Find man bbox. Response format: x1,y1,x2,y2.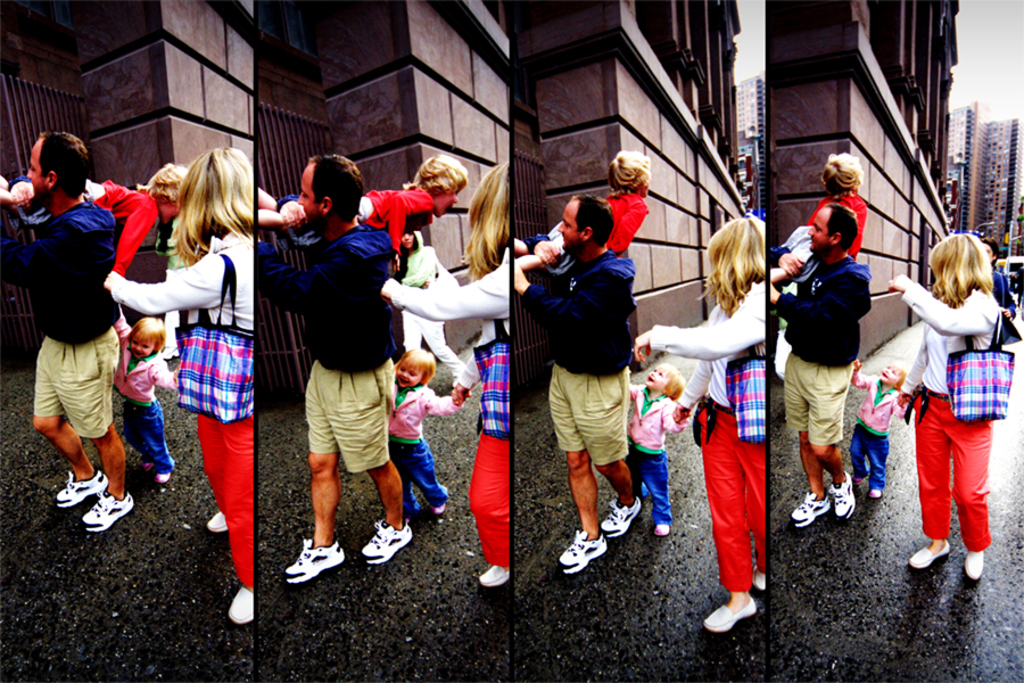
768,205,872,529.
